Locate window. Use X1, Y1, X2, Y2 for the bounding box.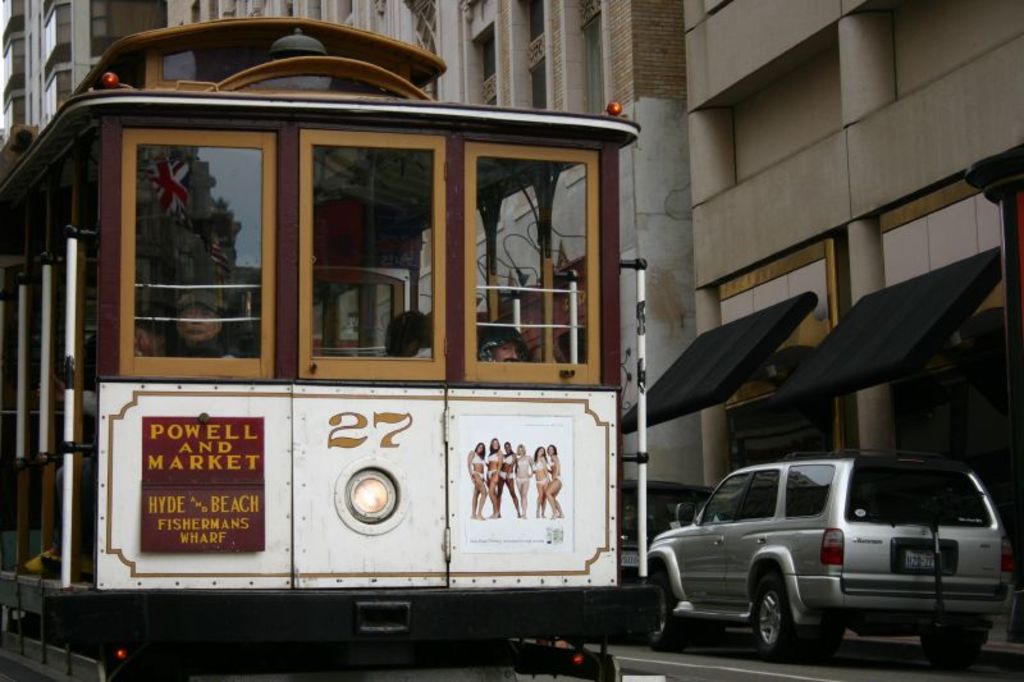
0, 40, 35, 81.
